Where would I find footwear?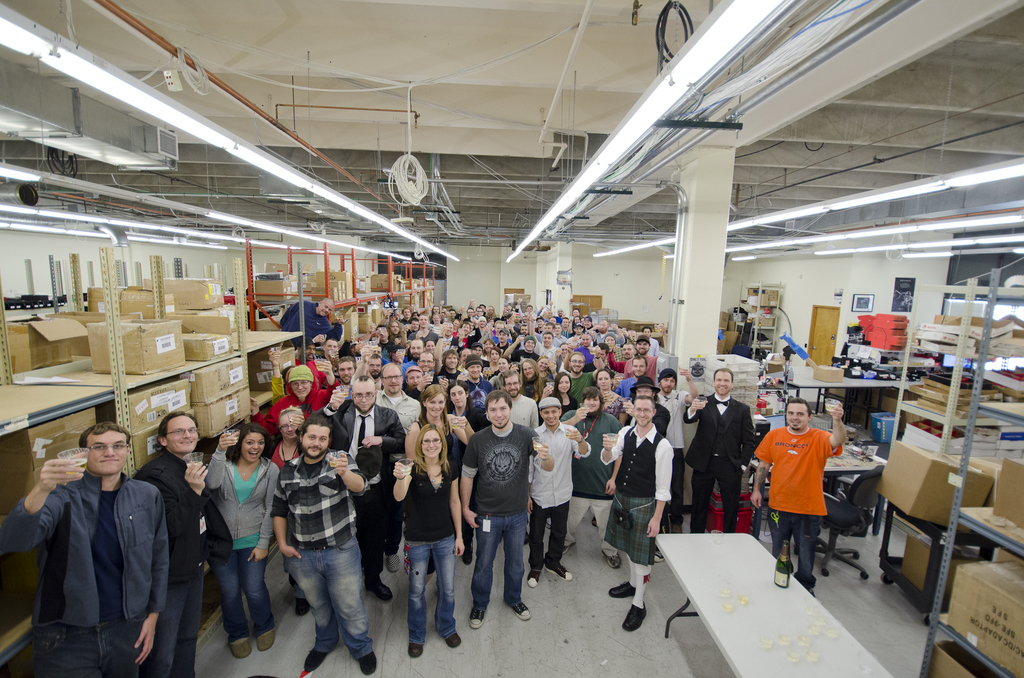
At <box>559,542,573,554</box>.
